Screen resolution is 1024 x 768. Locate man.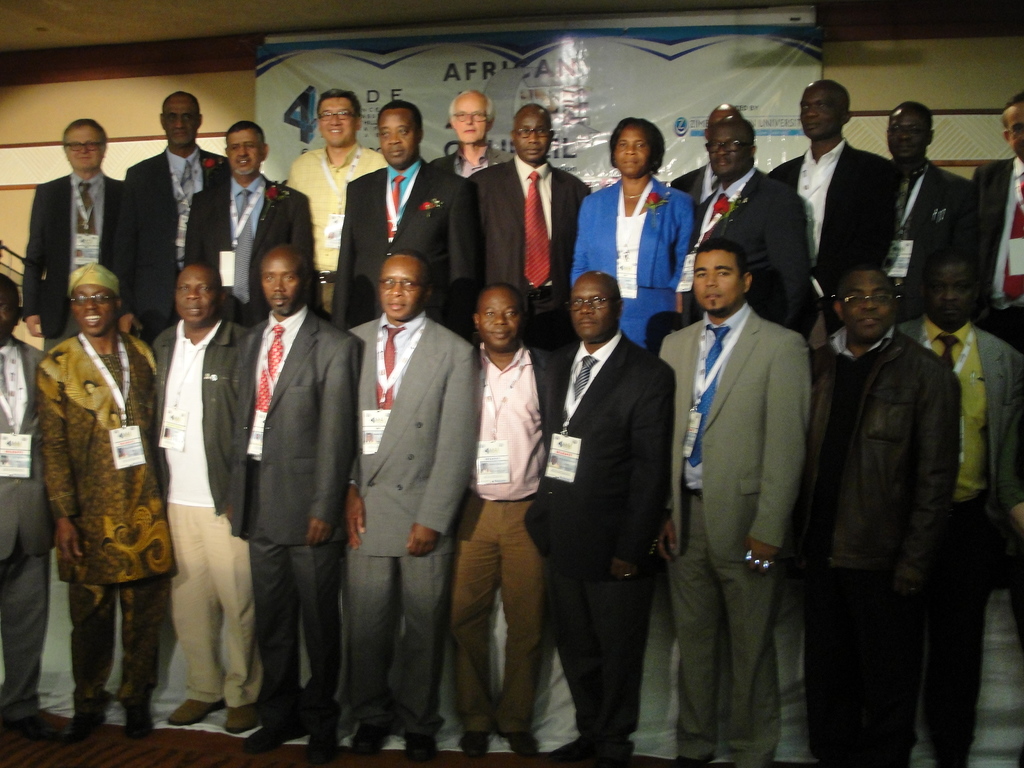
<box>472,103,595,352</box>.
